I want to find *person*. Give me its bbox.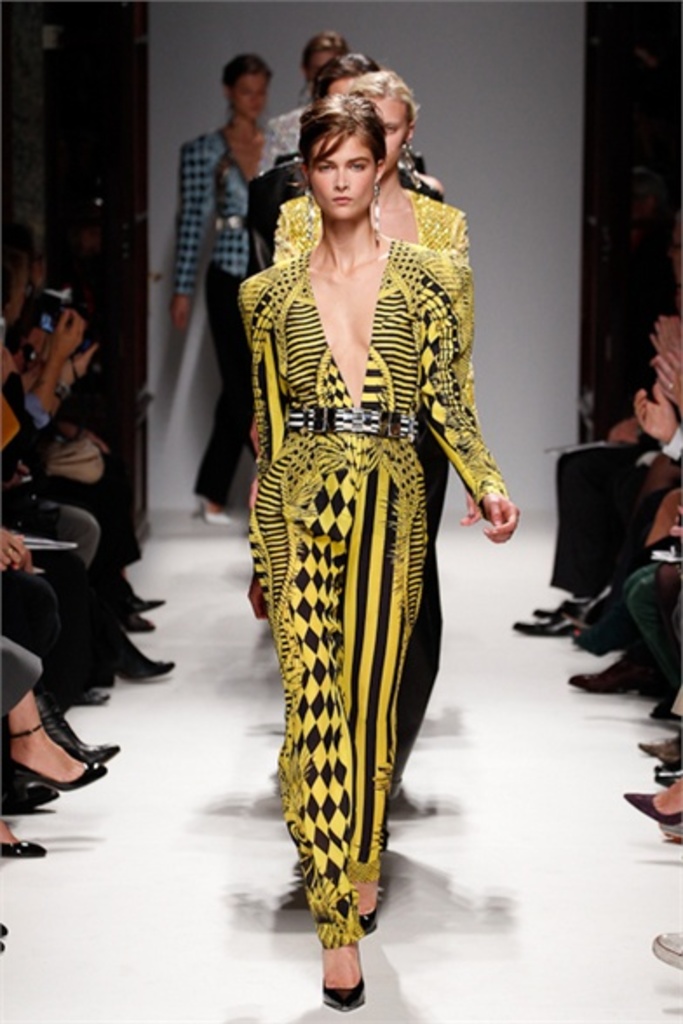
(x1=166, y1=52, x2=277, y2=526).
